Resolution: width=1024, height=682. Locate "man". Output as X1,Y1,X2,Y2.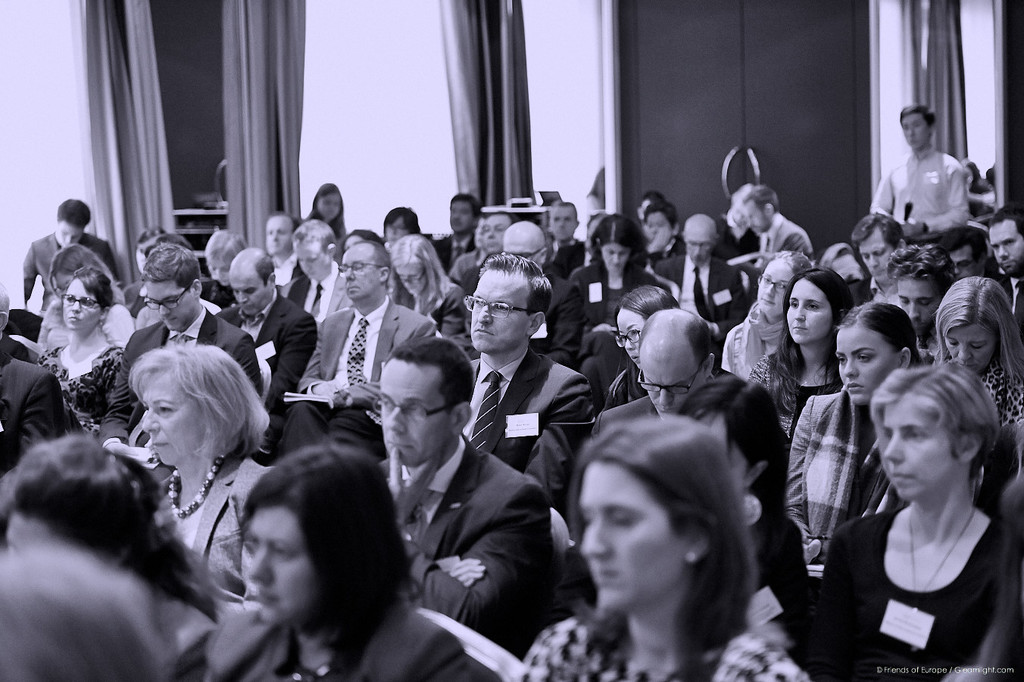
453,211,517,291.
